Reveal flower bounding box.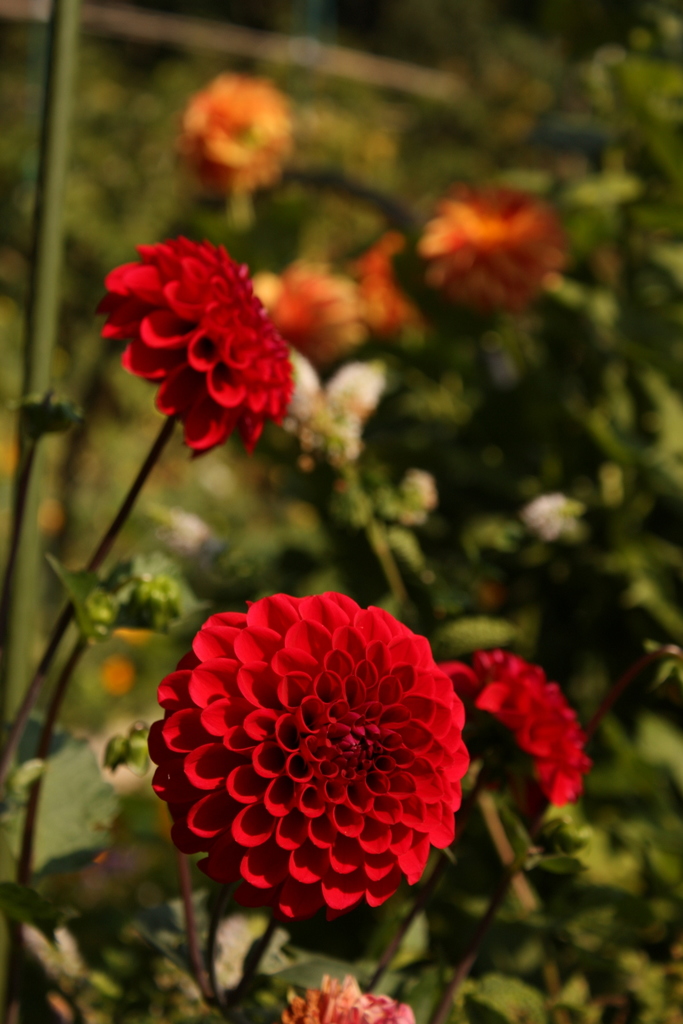
Revealed: x1=102, y1=236, x2=300, y2=461.
